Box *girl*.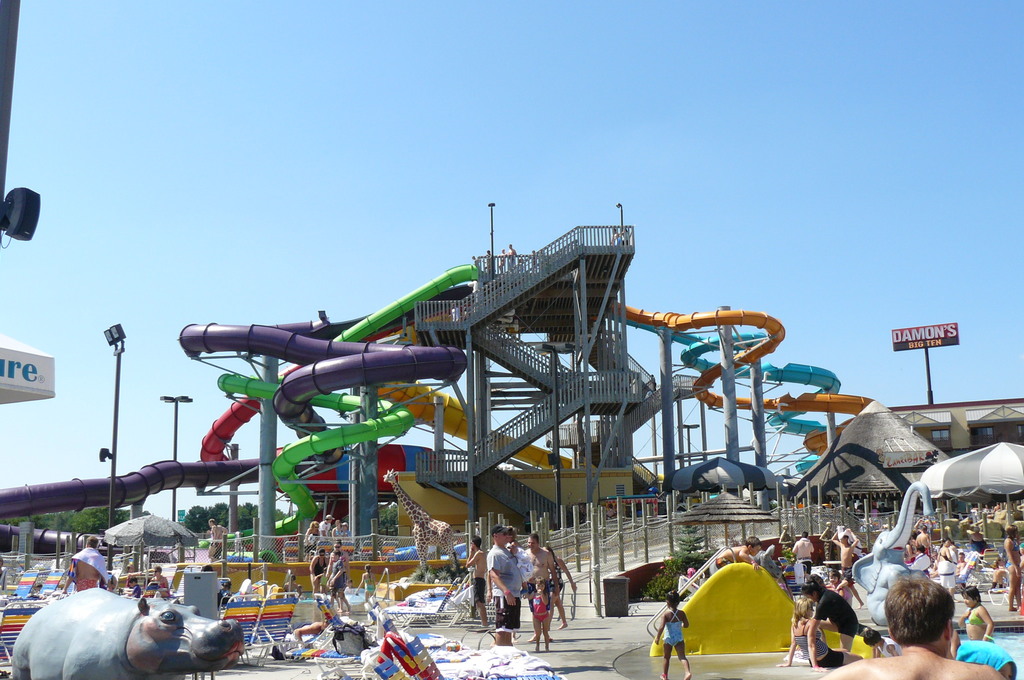
select_region(325, 543, 348, 617).
